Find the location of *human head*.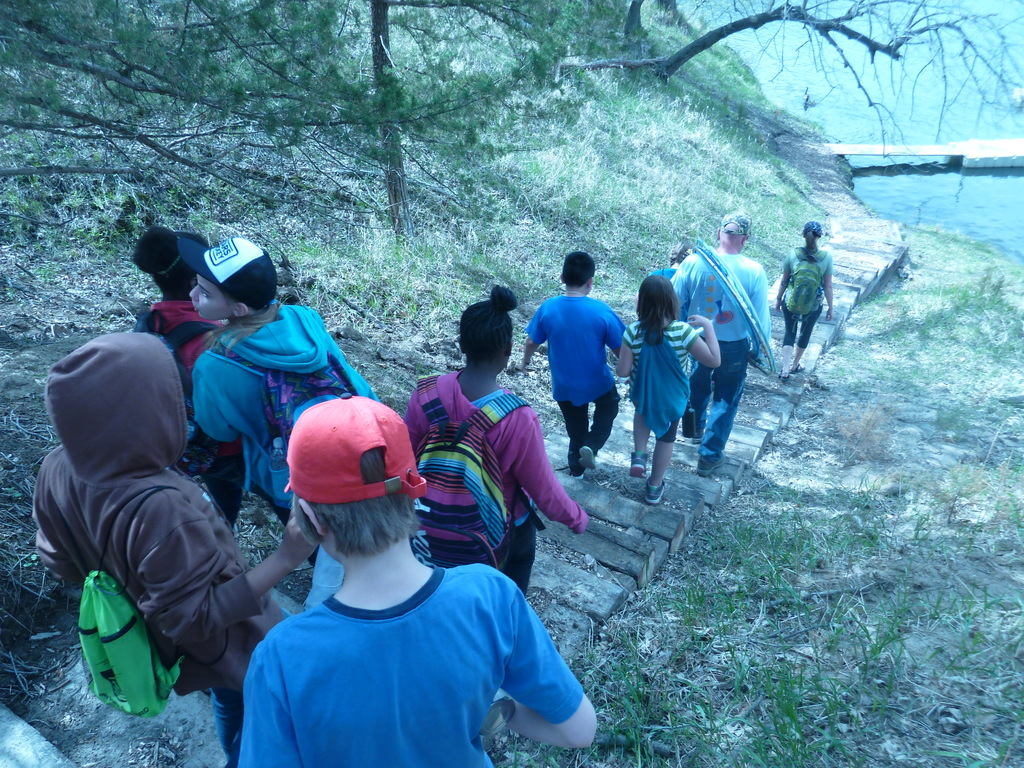
Location: [270,397,415,571].
